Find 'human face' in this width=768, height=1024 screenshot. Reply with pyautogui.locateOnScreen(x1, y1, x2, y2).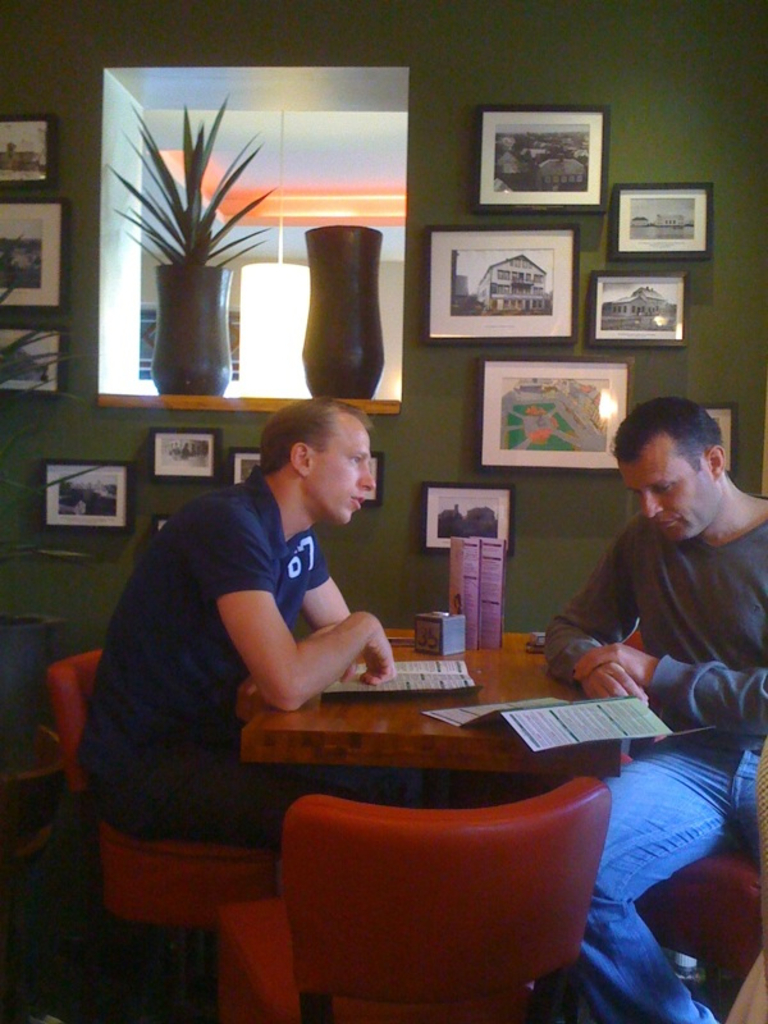
pyautogui.locateOnScreen(604, 430, 721, 540).
